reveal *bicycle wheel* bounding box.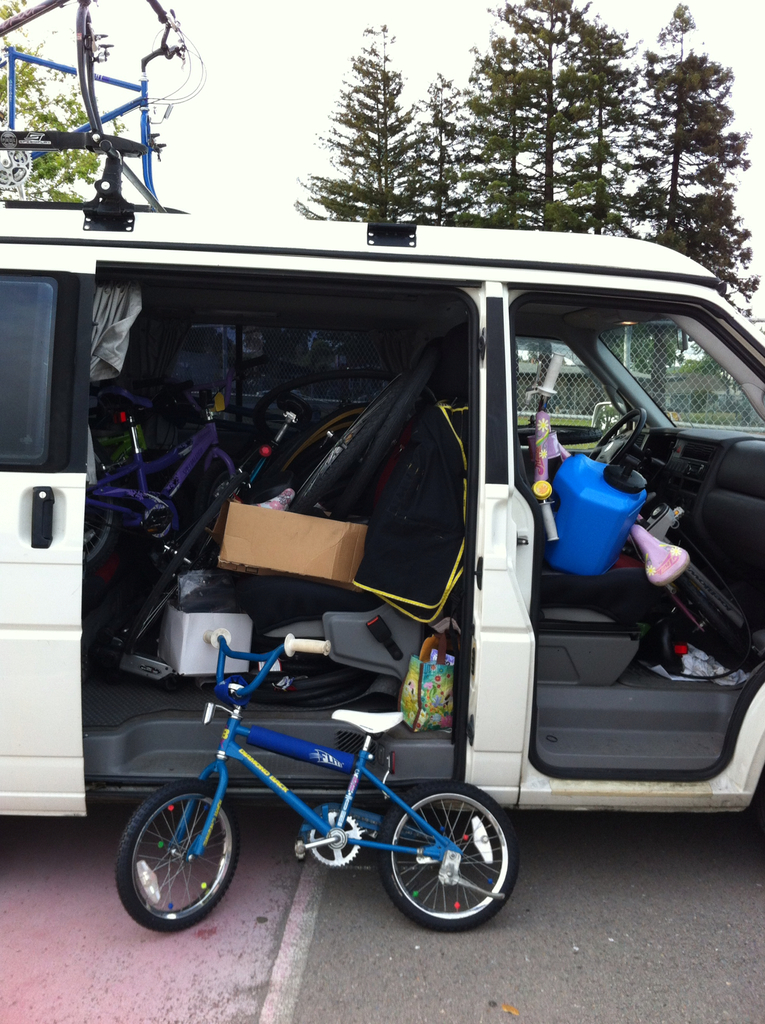
Revealed: 119, 500, 247, 645.
